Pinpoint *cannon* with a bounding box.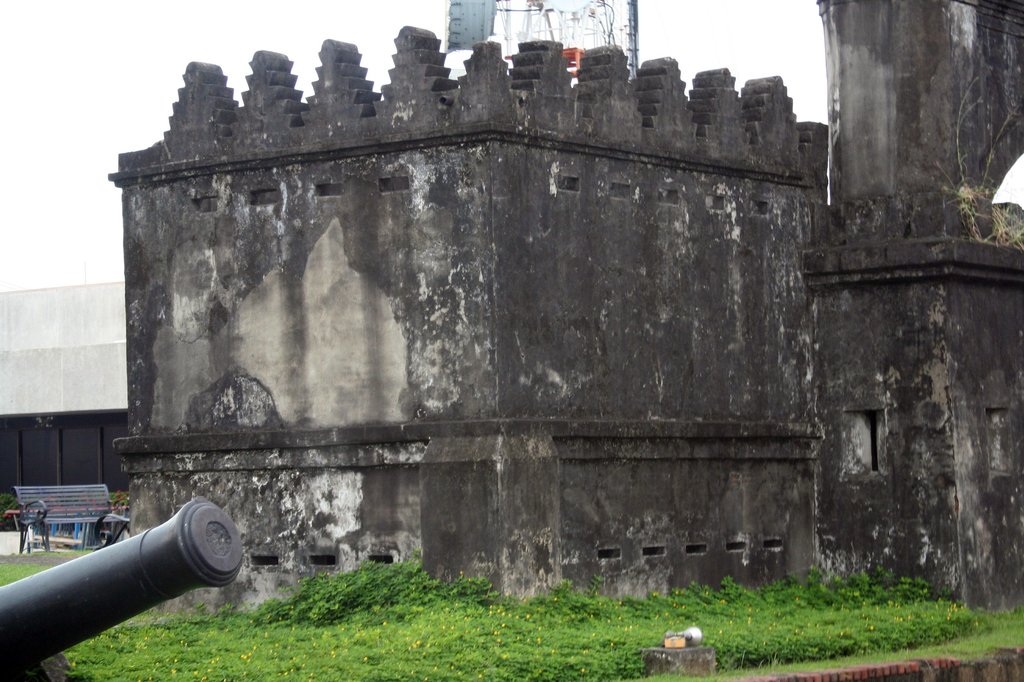
{"left": 0, "top": 493, "right": 243, "bottom": 681}.
